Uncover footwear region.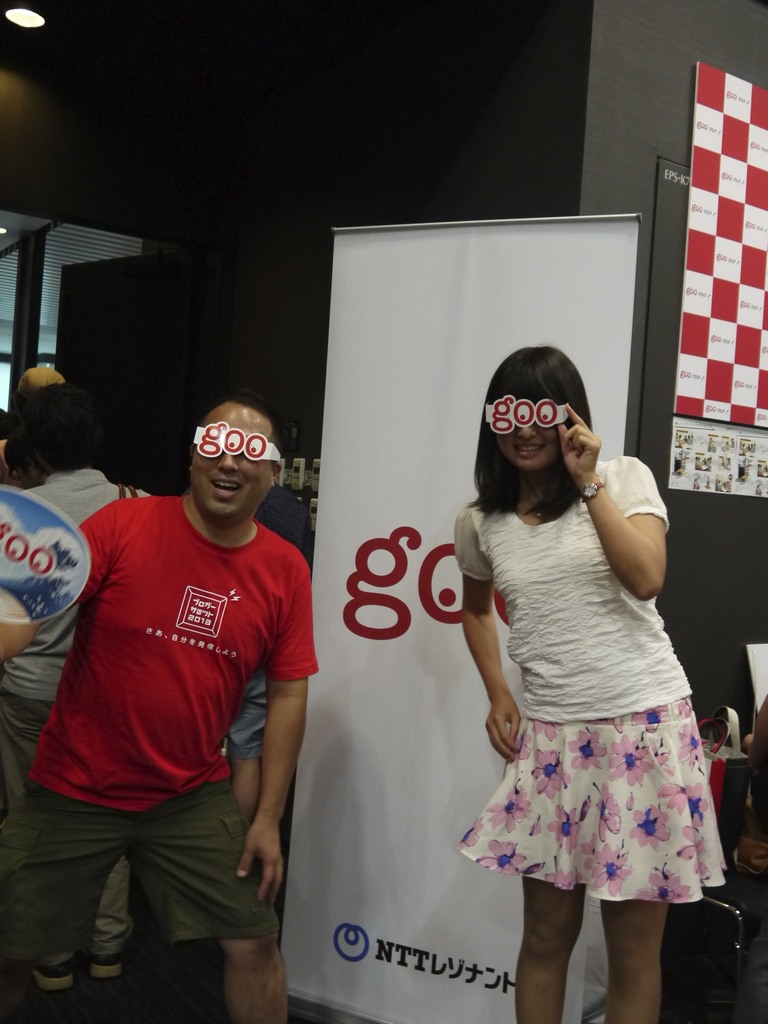
Uncovered: (left=86, top=949, right=120, bottom=986).
